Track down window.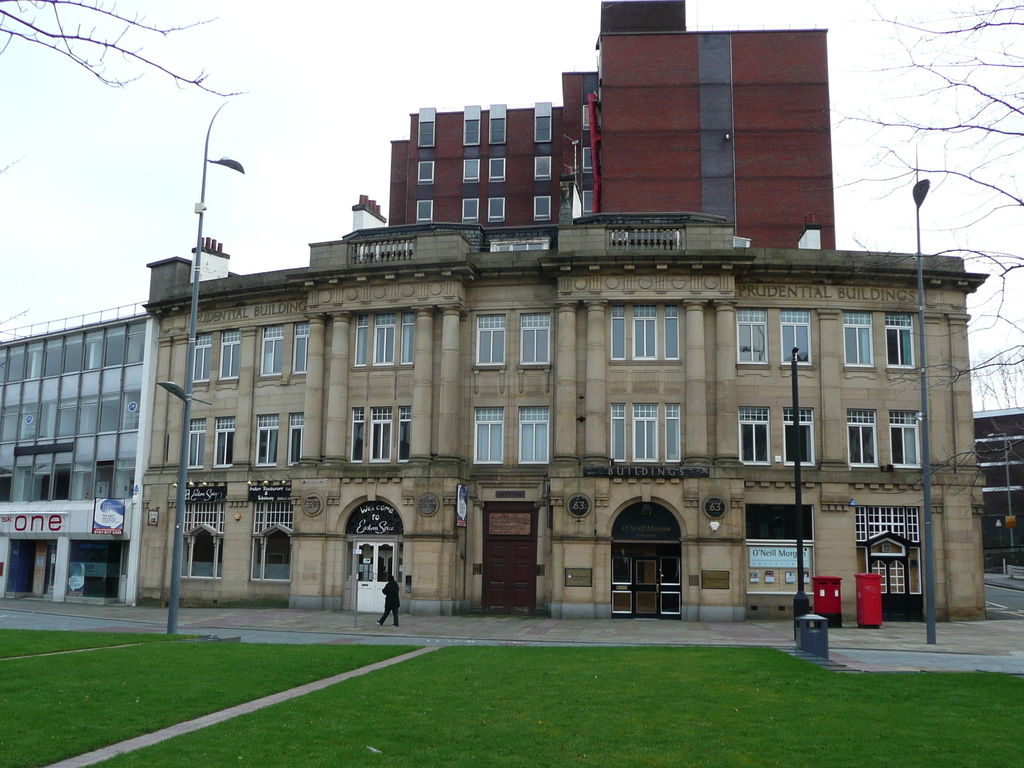
Tracked to [left=489, top=196, right=504, bottom=223].
